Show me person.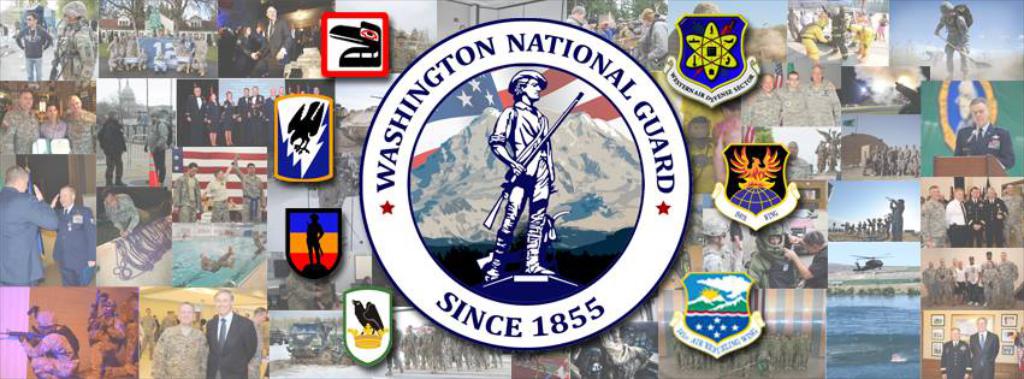
person is here: 122 292 137 378.
